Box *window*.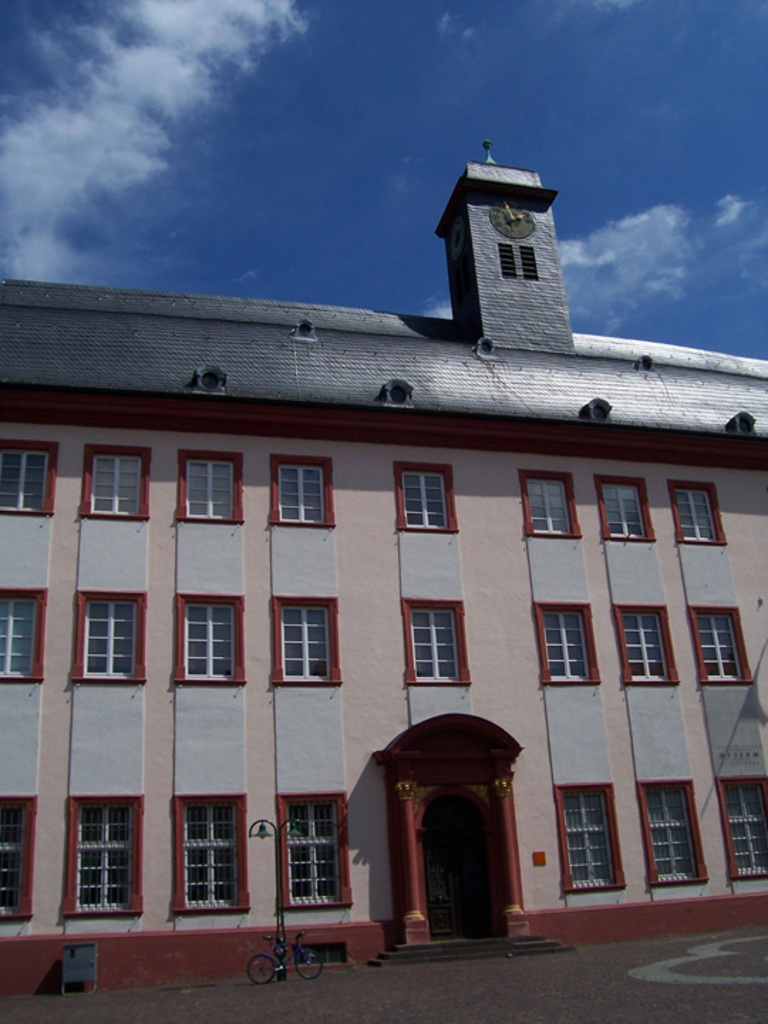
272,590,346,681.
